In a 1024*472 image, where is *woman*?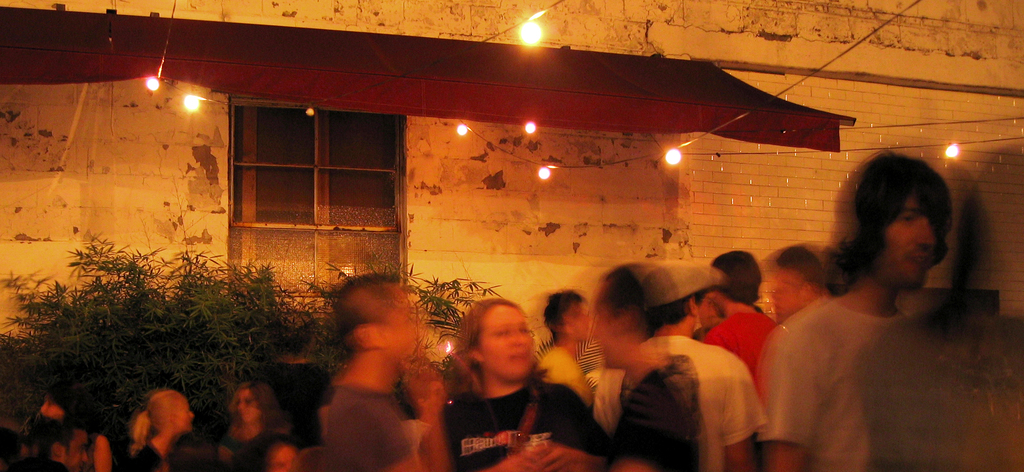
426,291,570,459.
